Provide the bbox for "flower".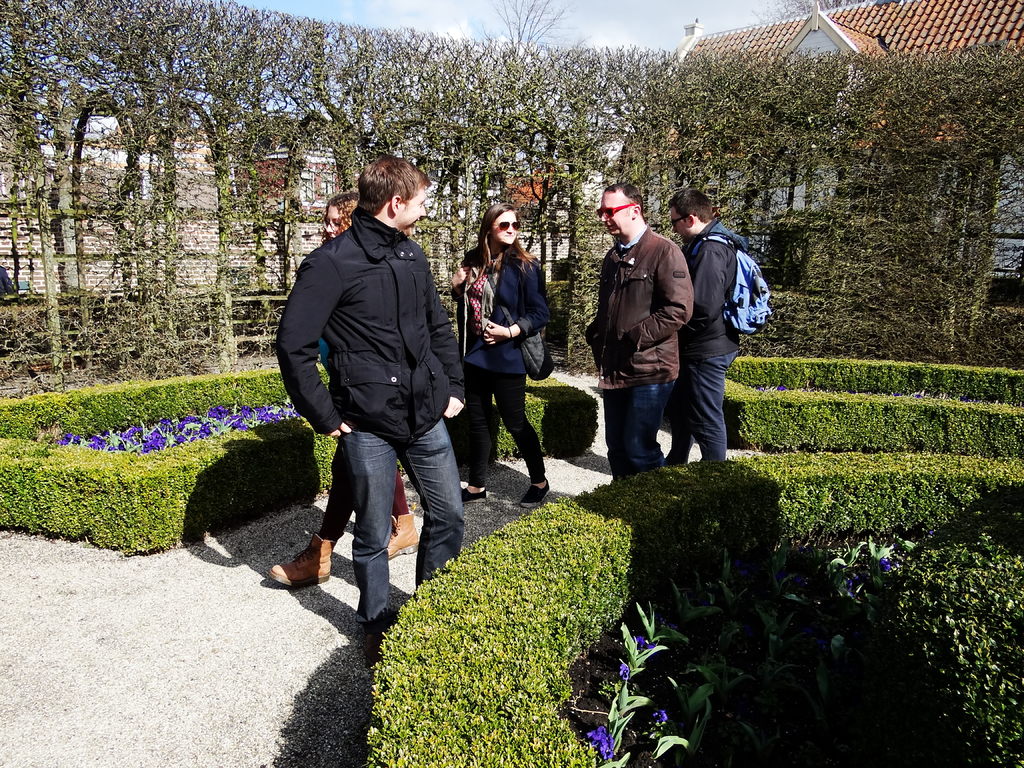
BBox(652, 710, 669, 721).
